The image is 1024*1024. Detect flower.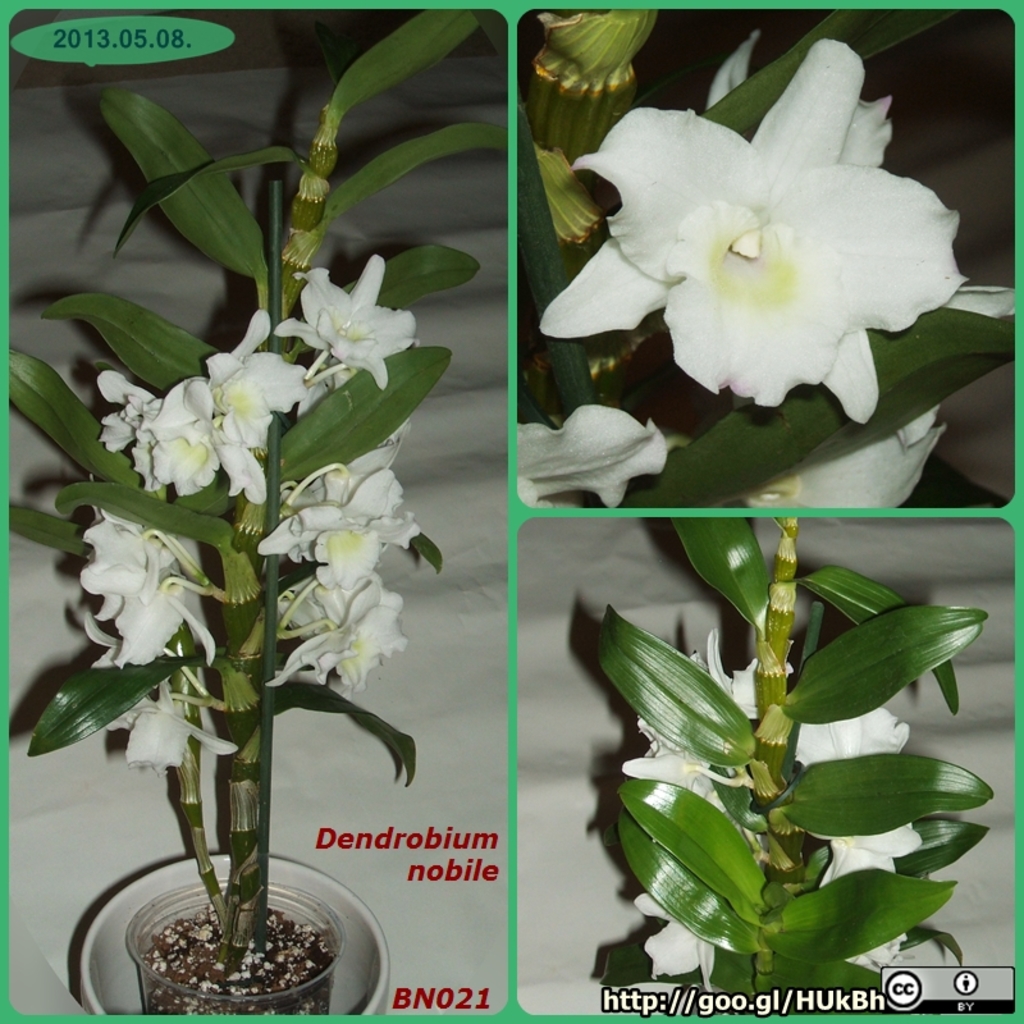
Detection: x1=687, y1=628, x2=764, y2=722.
